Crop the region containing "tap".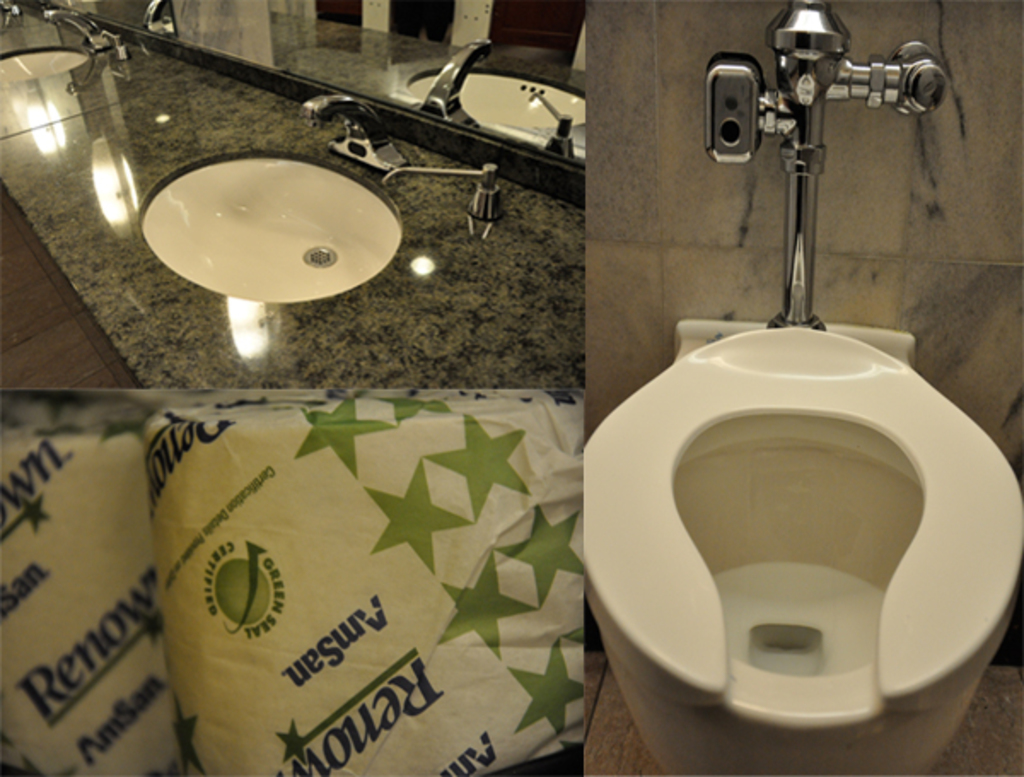
Crop region: bbox=[701, 0, 942, 333].
